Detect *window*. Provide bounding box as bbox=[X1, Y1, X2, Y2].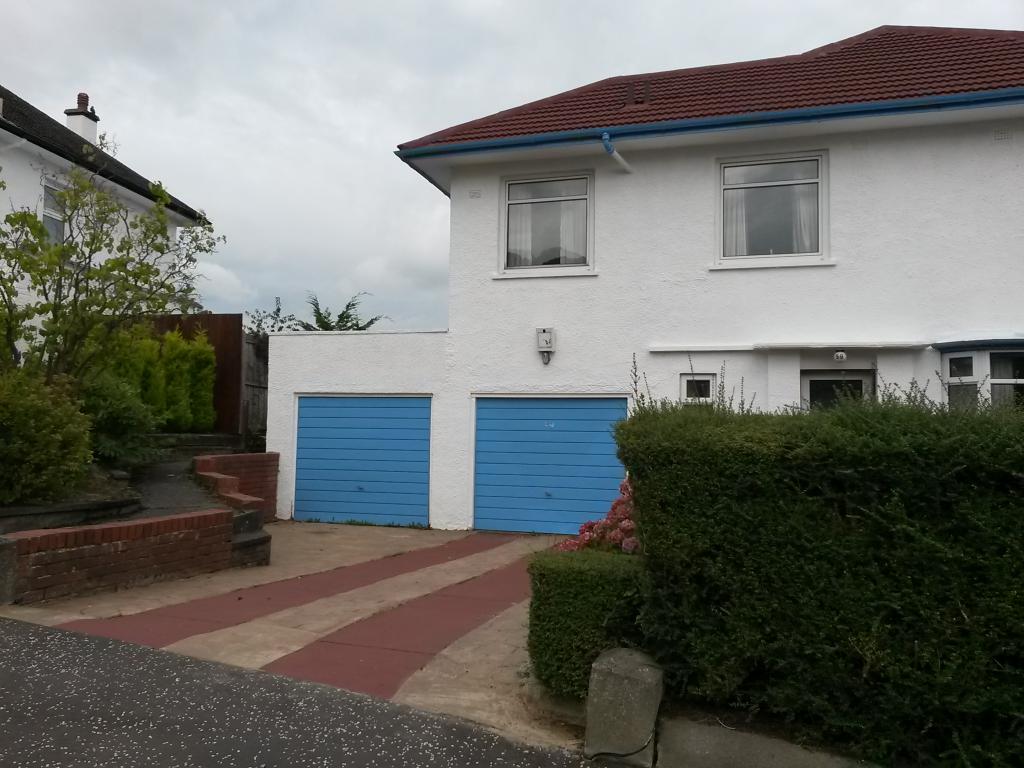
bbox=[941, 350, 1023, 415].
